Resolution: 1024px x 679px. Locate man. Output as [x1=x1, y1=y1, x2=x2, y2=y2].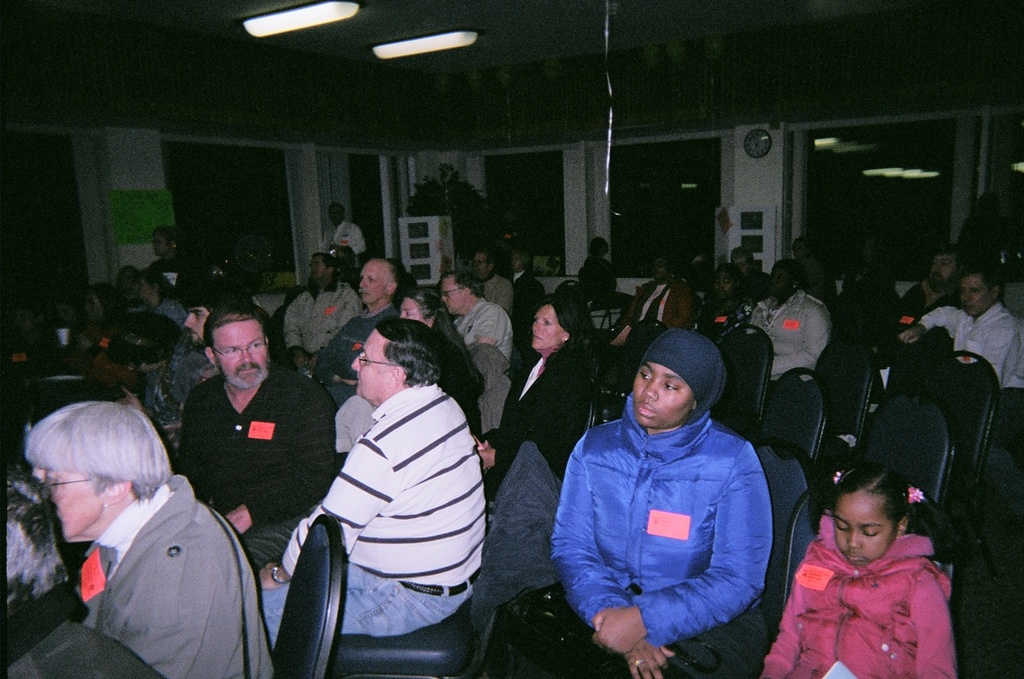
[x1=0, y1=465, x2=164, y2=678].
